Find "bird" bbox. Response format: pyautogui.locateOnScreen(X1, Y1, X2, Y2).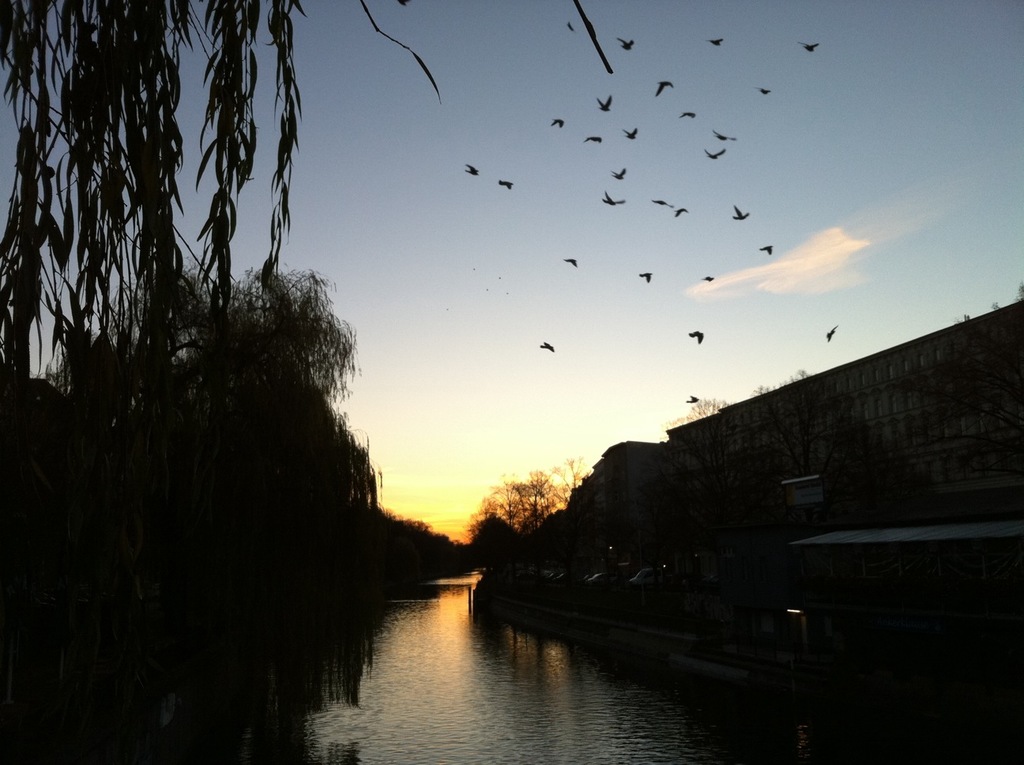
pyautogui.locateOnScreen(710, 149, 730, 162).
